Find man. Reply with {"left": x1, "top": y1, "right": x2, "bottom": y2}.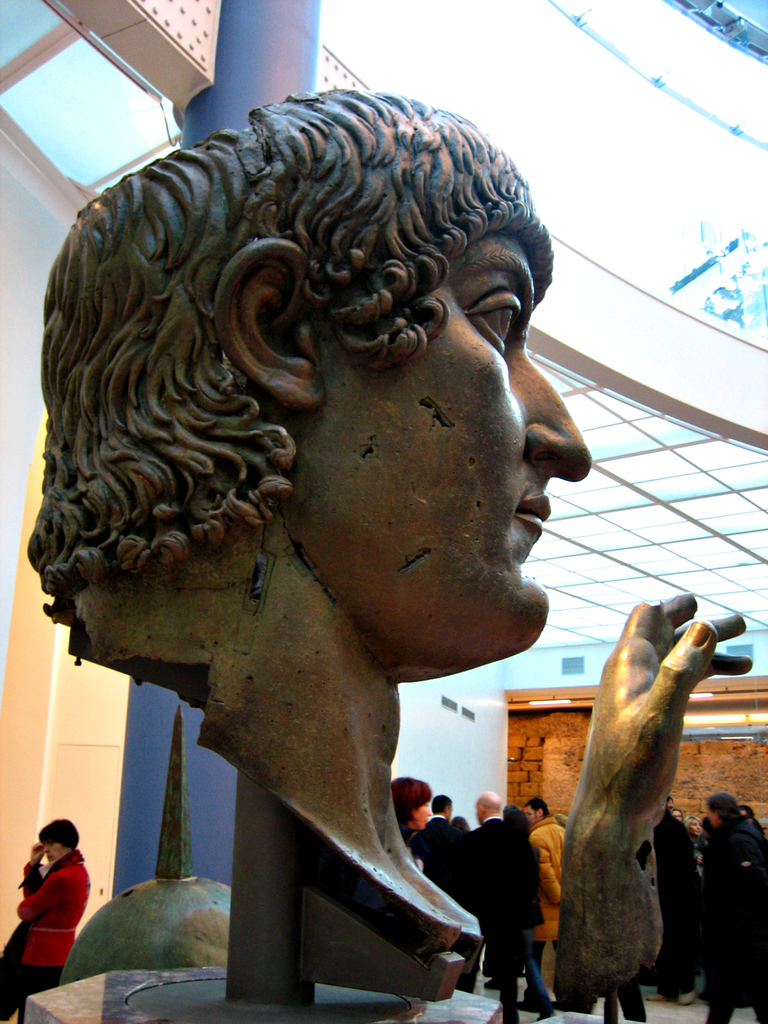
{"left": 415, "top": 796, "right": 468, "bottom": 897}.
